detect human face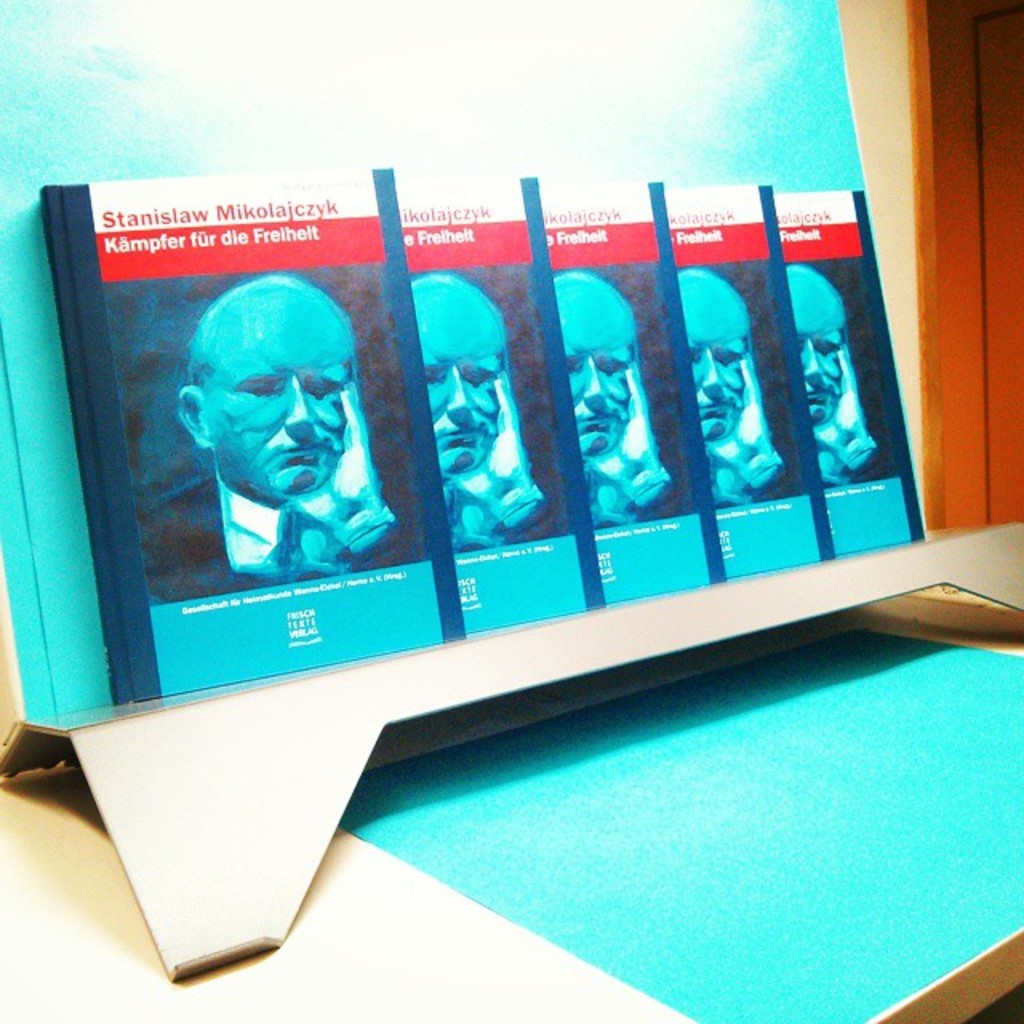
x1=424, y1=291, x2=499, y2=475
